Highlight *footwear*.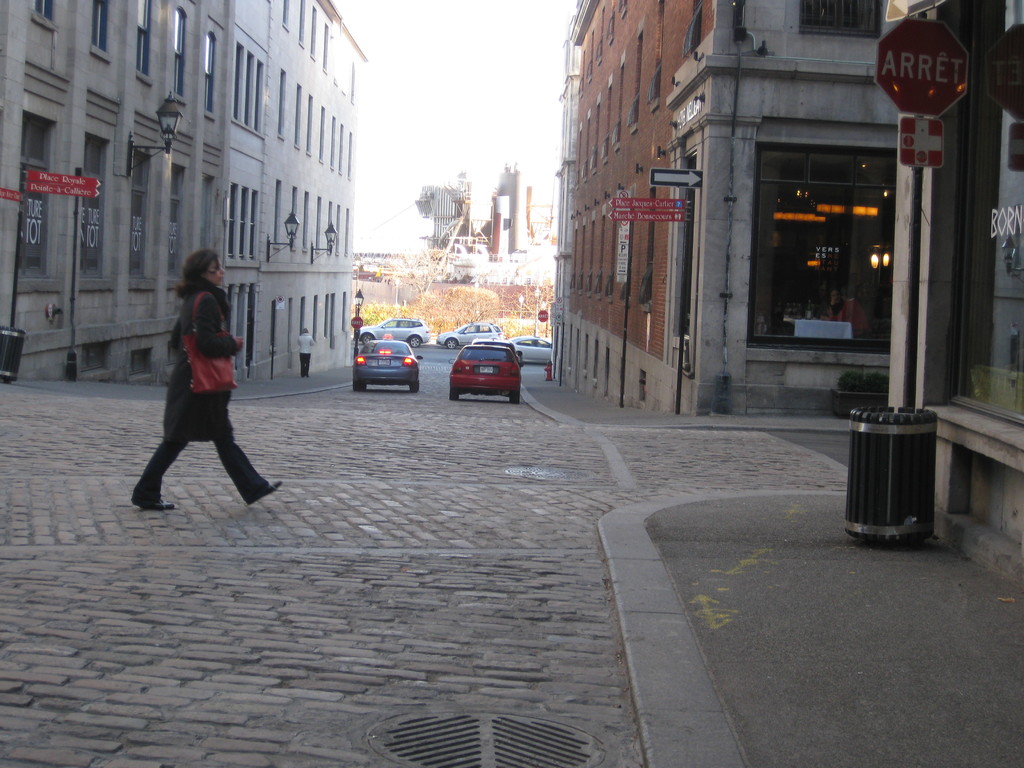
Highlighted region: l=149, t=492, r=177, b=513.
